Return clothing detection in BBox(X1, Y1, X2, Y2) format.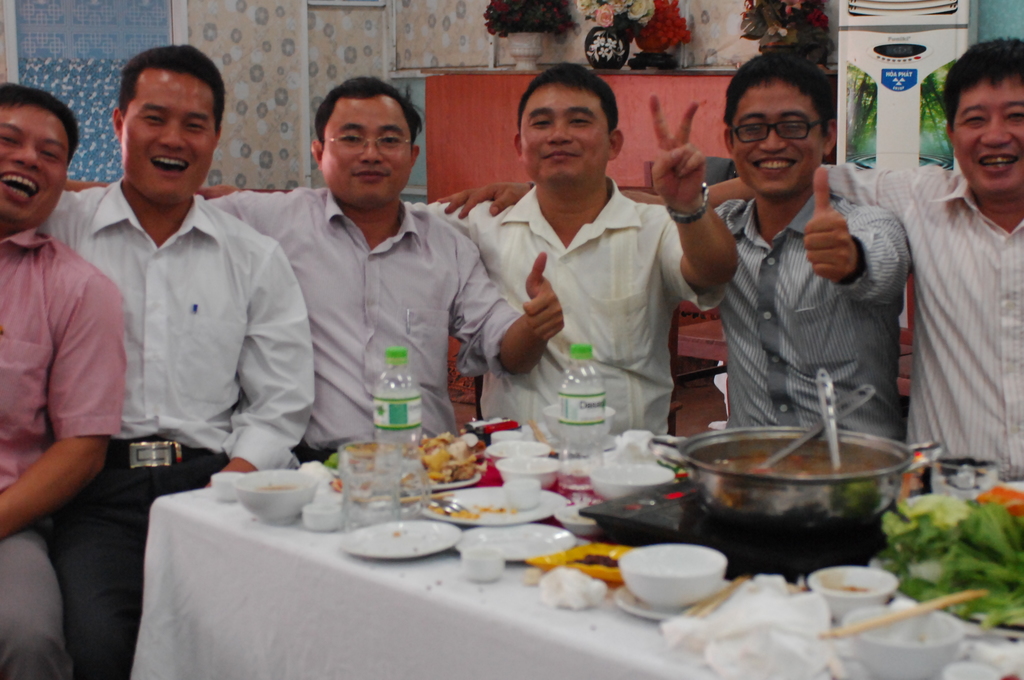
BBox(815, 159, 1023, 489).
